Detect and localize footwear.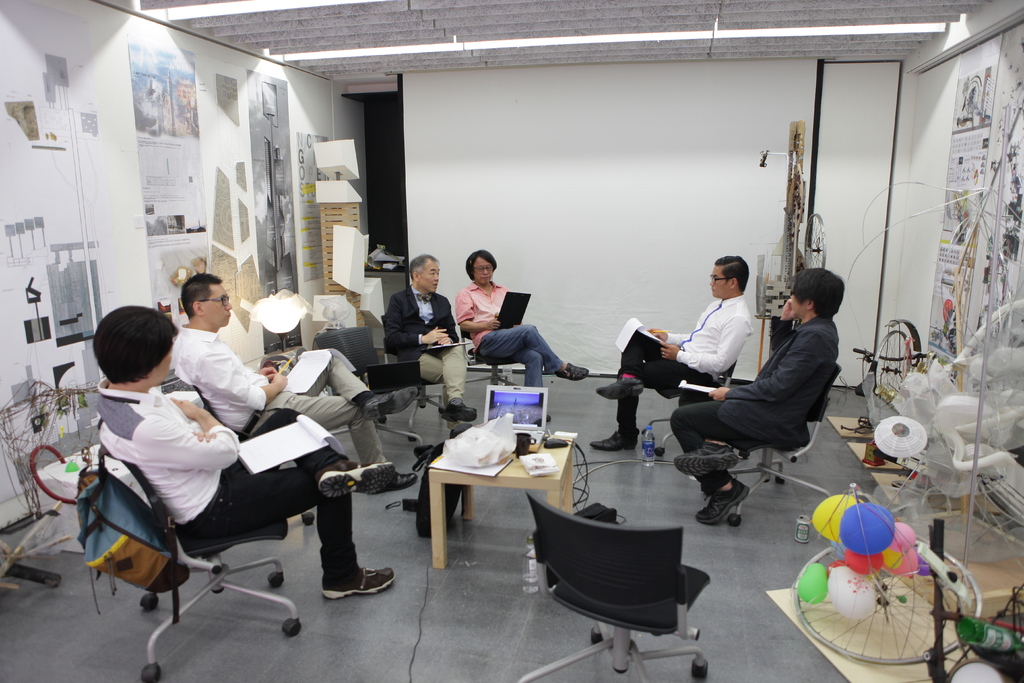
Localized at bbox=(318, 565, 397, 601).
